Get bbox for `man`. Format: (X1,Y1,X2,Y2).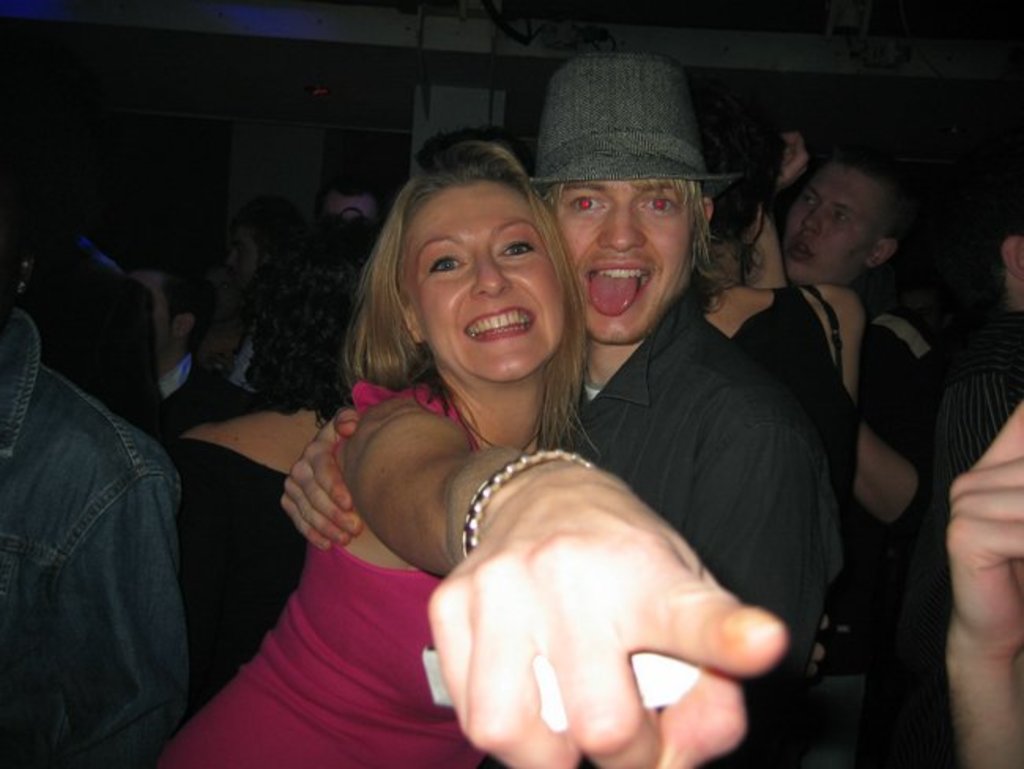
(279,49,835,767).
